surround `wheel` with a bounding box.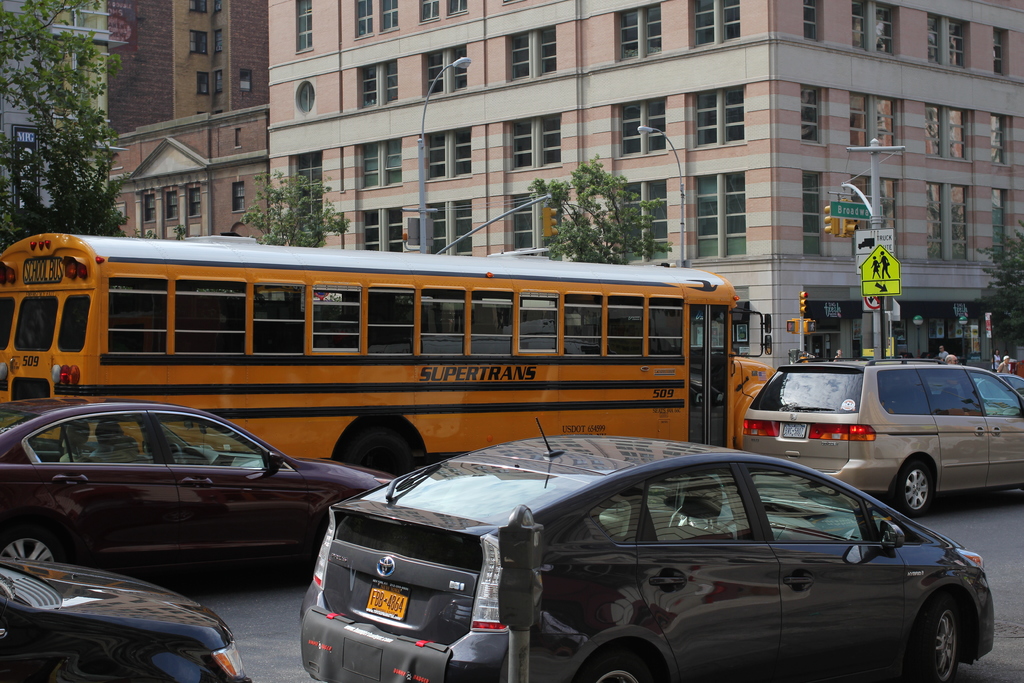
[573, 655, 648, 682].
